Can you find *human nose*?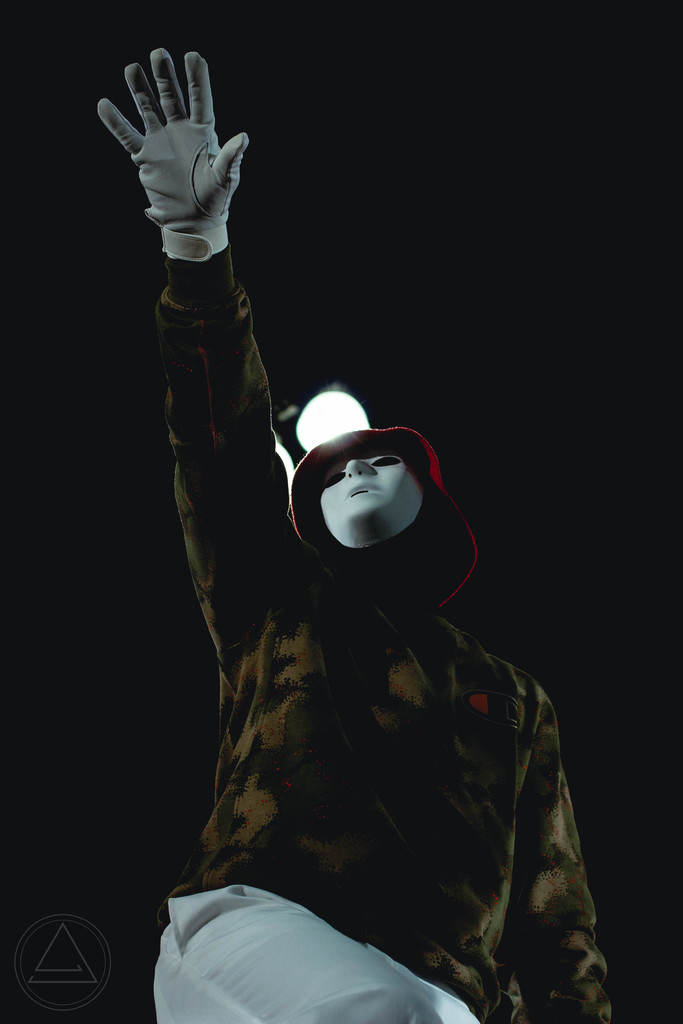
Yes, bounding box: BBox(348, 454, 375, 479).
